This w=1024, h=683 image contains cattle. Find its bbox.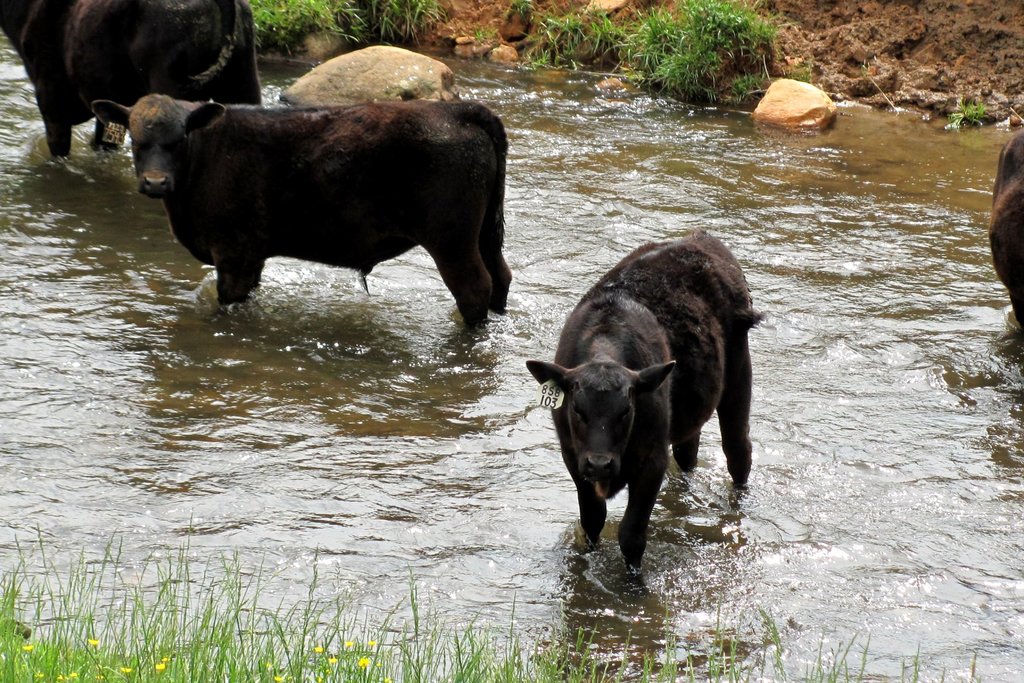
pyautogui.locateOnScreen(524, 224, 764, 571).
